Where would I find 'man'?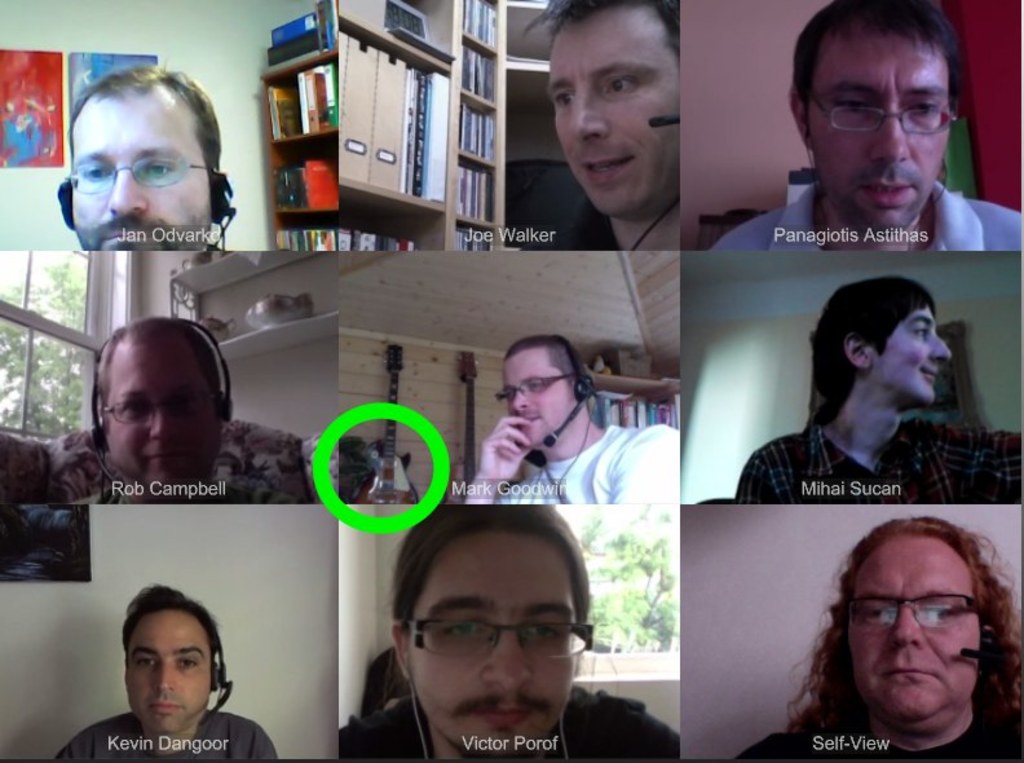
At l=715, t=0, r=1019, b=252.
